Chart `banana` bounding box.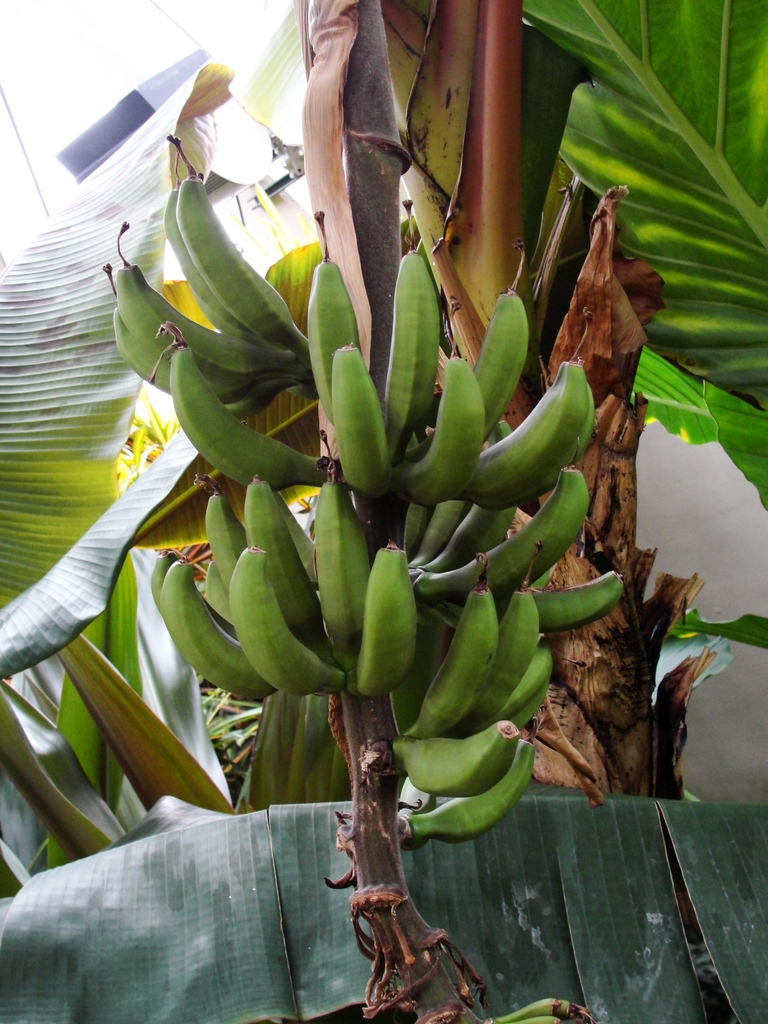
Charted: 352 537 420 698.
